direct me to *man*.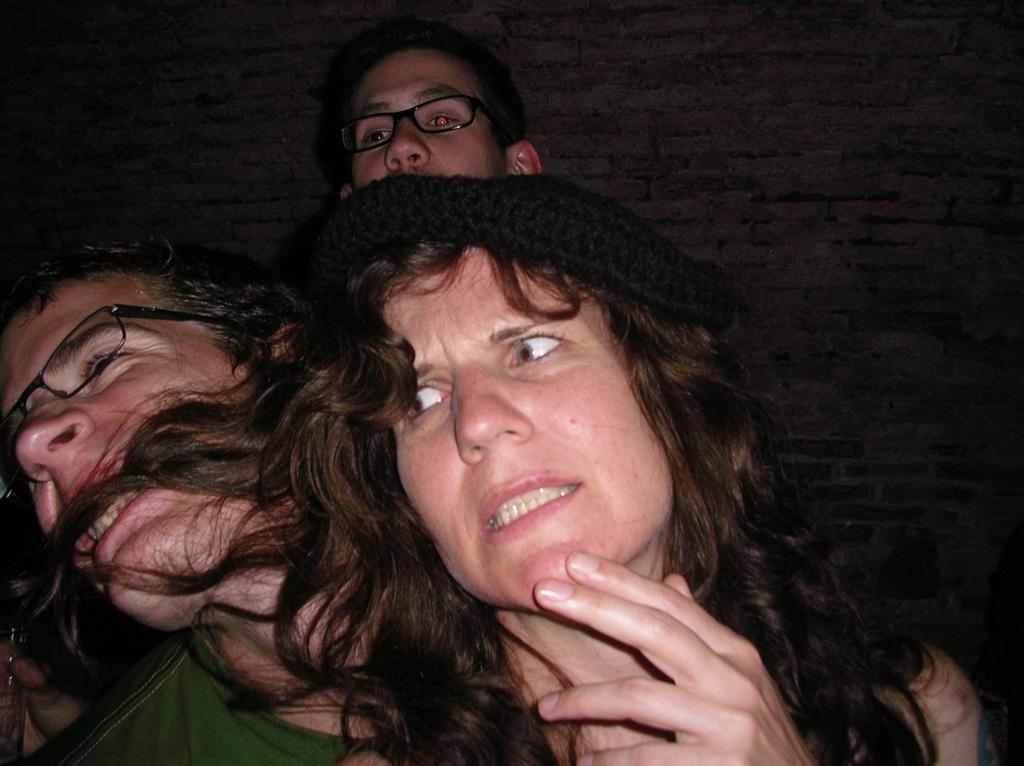
Direction: 0:248:338:765.
